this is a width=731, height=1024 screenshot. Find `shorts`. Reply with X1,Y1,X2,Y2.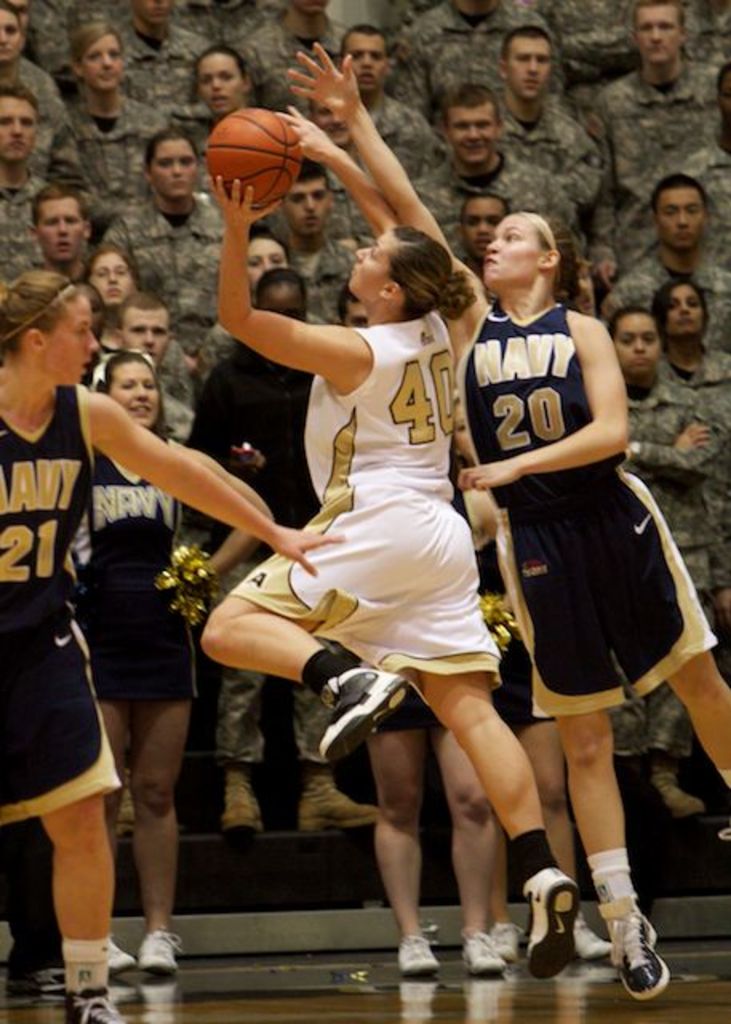
230,478,501,685.
